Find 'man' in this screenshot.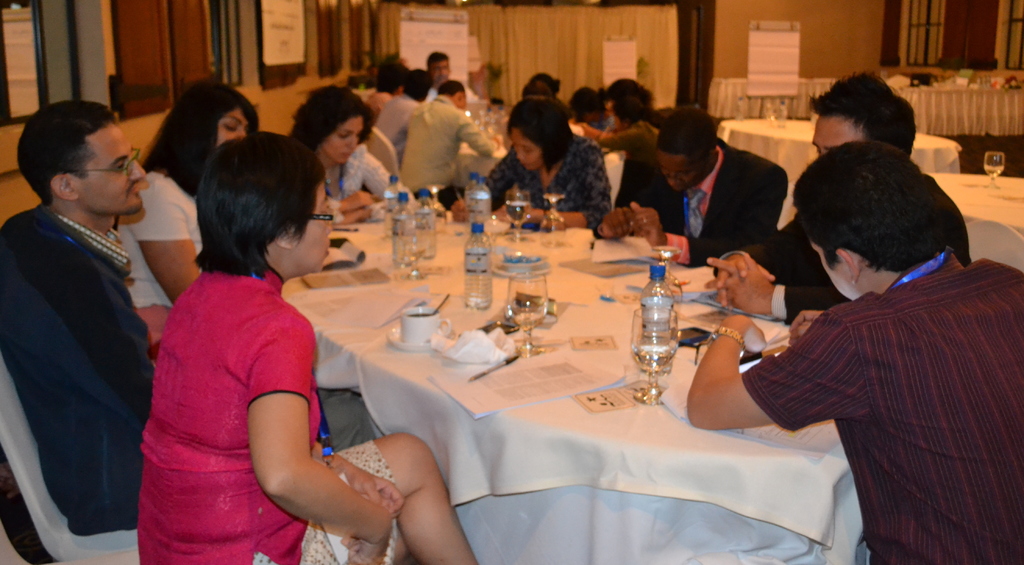
The bounding box for 'man' is crop(687, 139, 1023, 564).
